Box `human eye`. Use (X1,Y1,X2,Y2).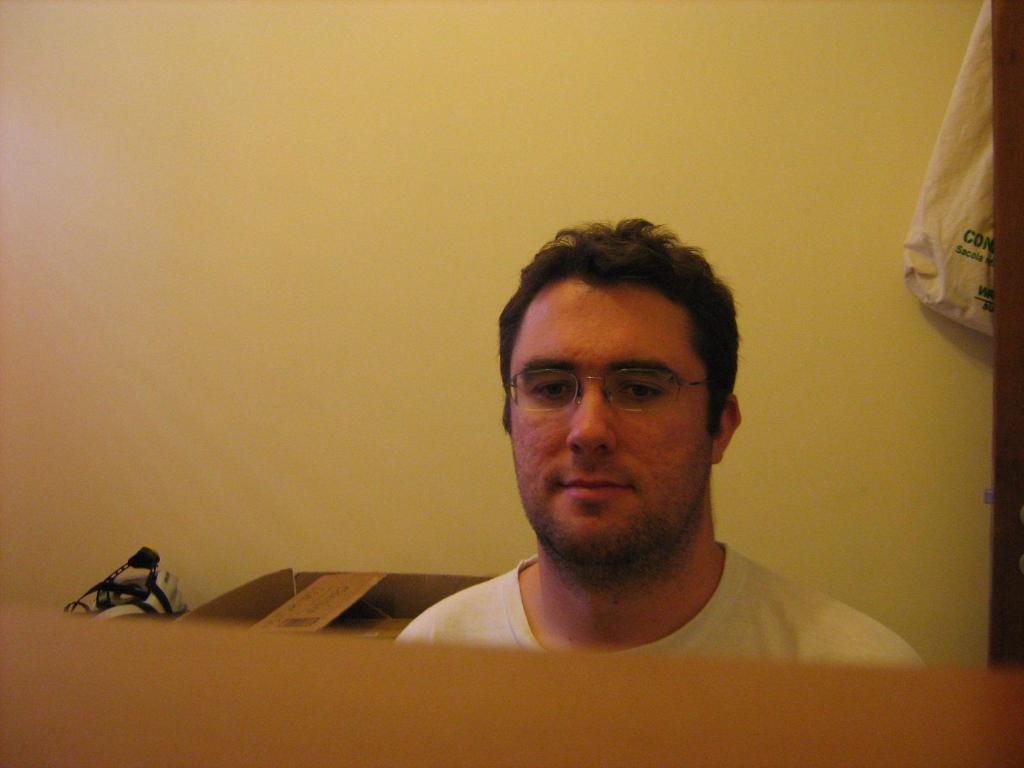
(527,378,583,404).
